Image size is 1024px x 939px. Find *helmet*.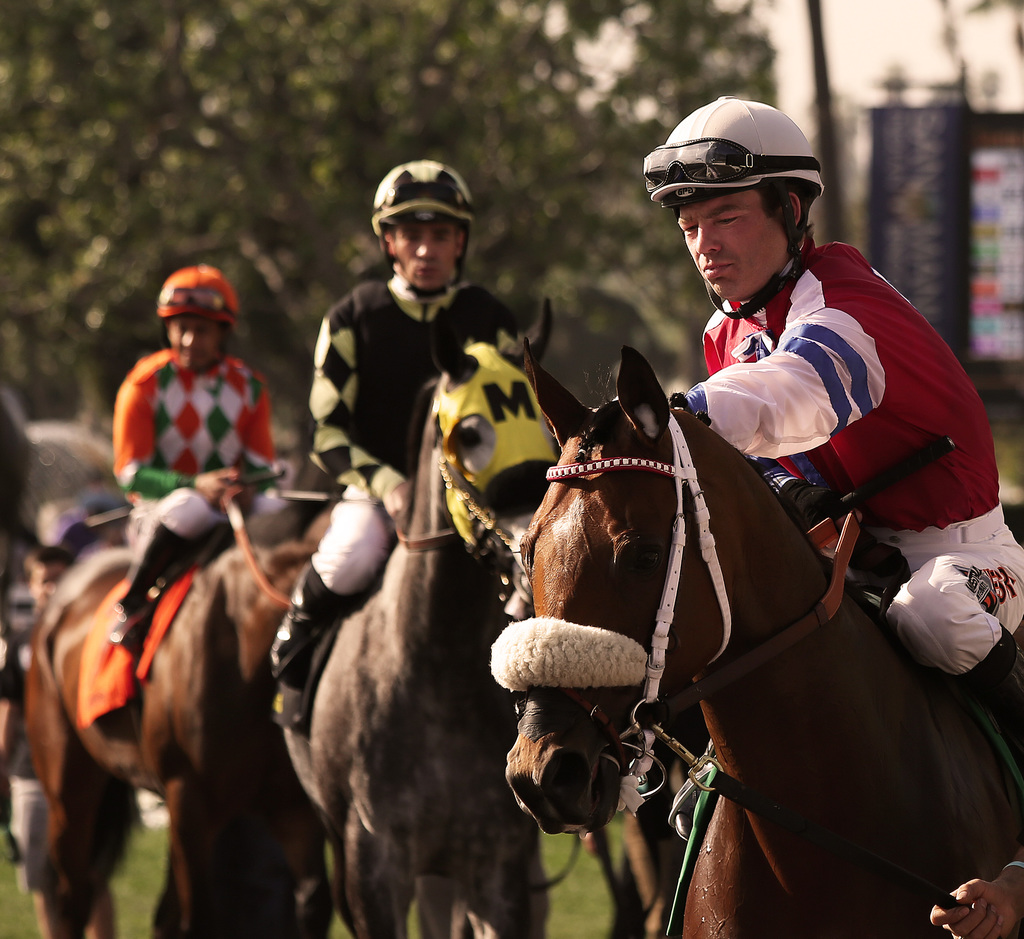
box=[367, 156, 479, 297].
